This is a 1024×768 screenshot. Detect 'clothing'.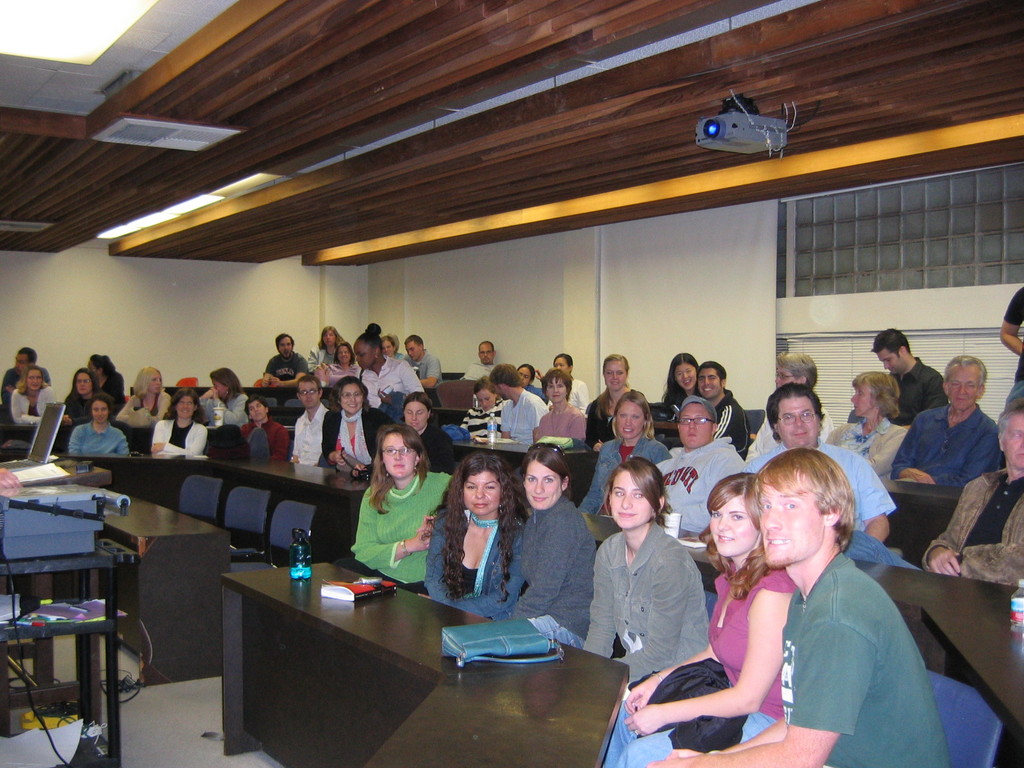
[458, 359, 496, 380].
